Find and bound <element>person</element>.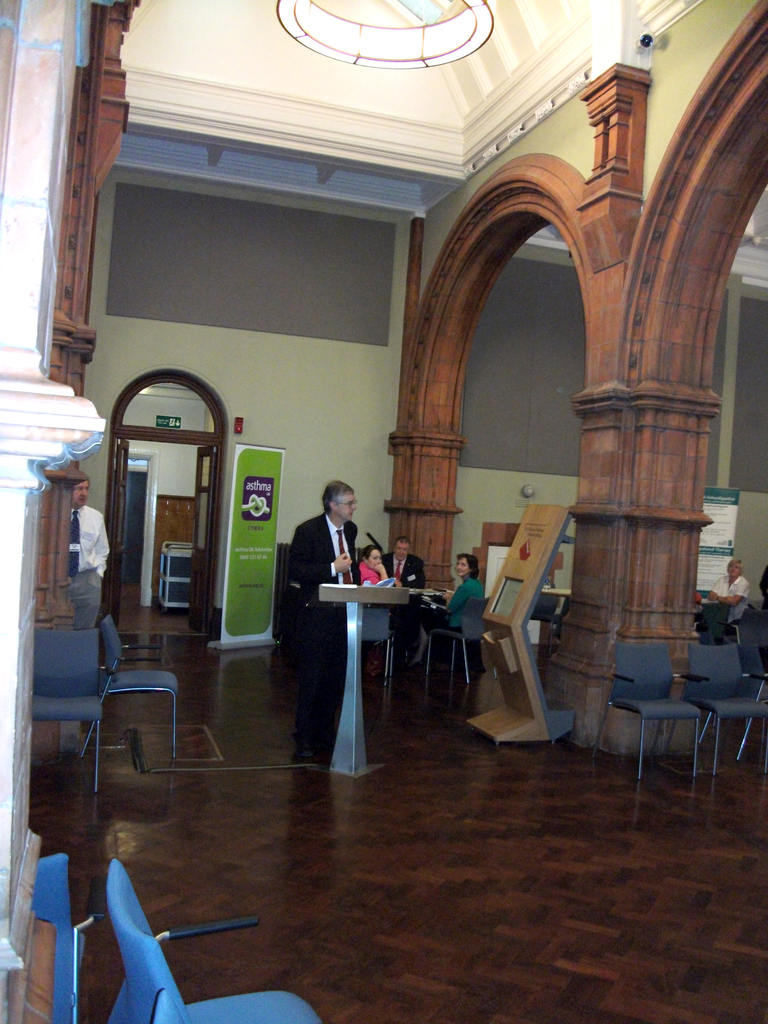
Bound: 710:559:744:629.
